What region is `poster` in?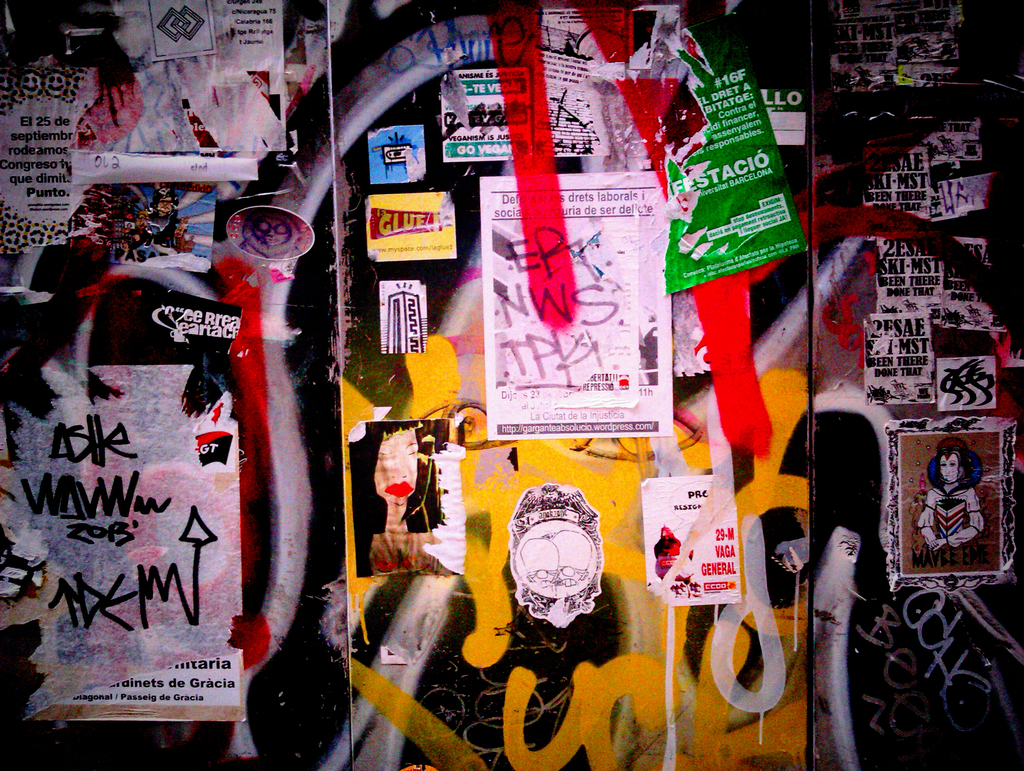
367,127,430,185.
